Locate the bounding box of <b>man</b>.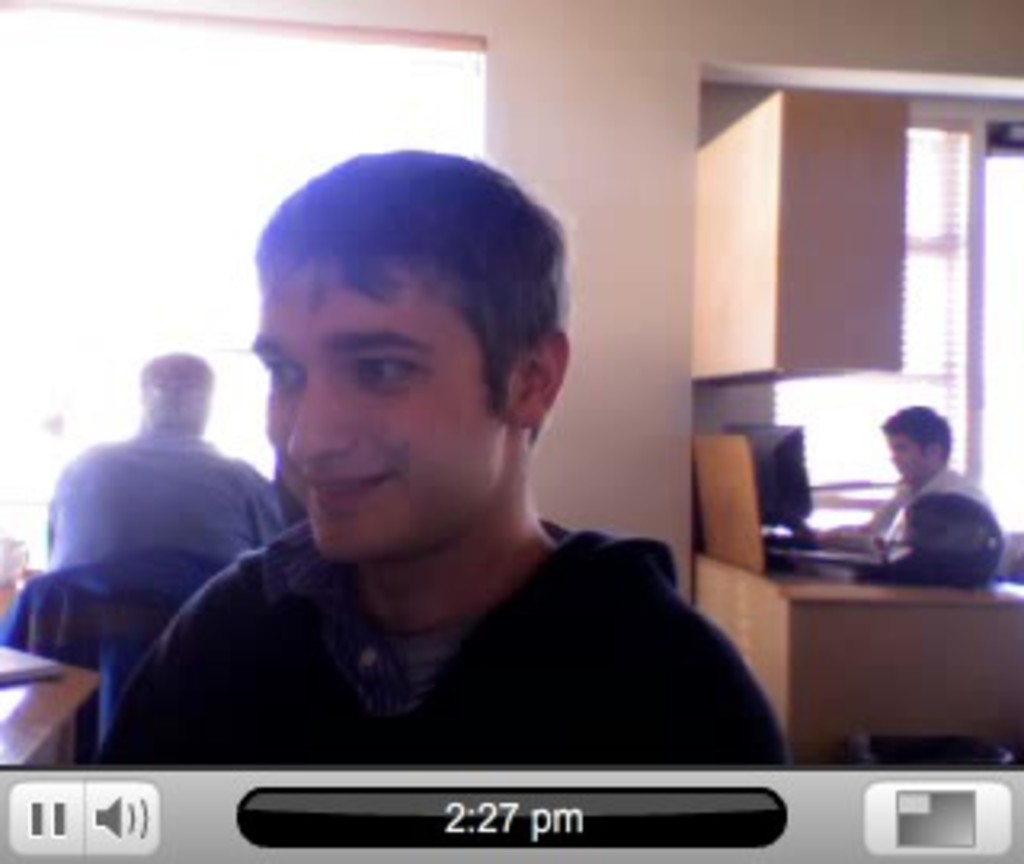
Bounding box: {"x1": 38, "y1": 355, "x2": 278, "y2": 592}.
